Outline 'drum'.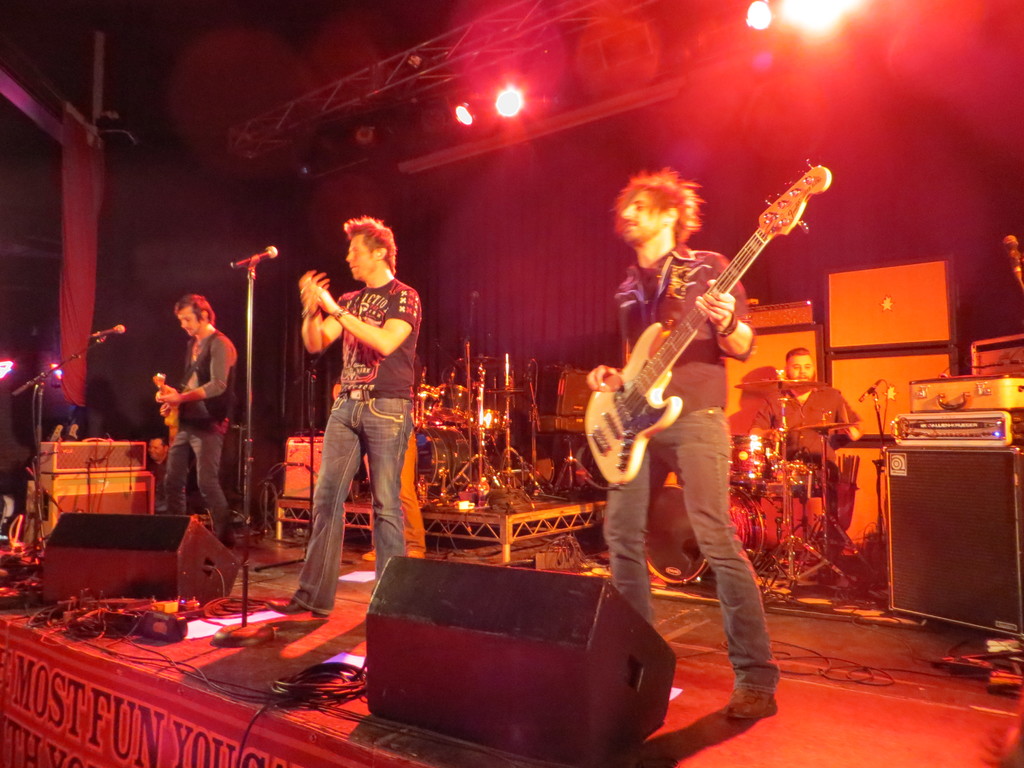
Outline: [left=644, top=483, right=764, bottom=586].
